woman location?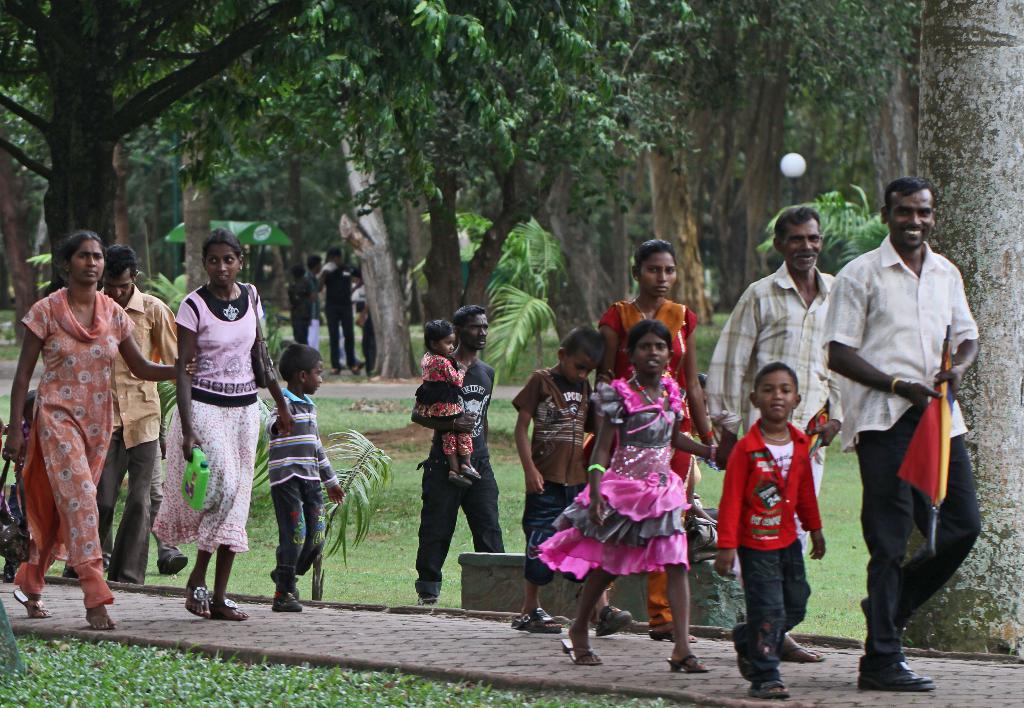
crop(0, 224, 182, 627)
